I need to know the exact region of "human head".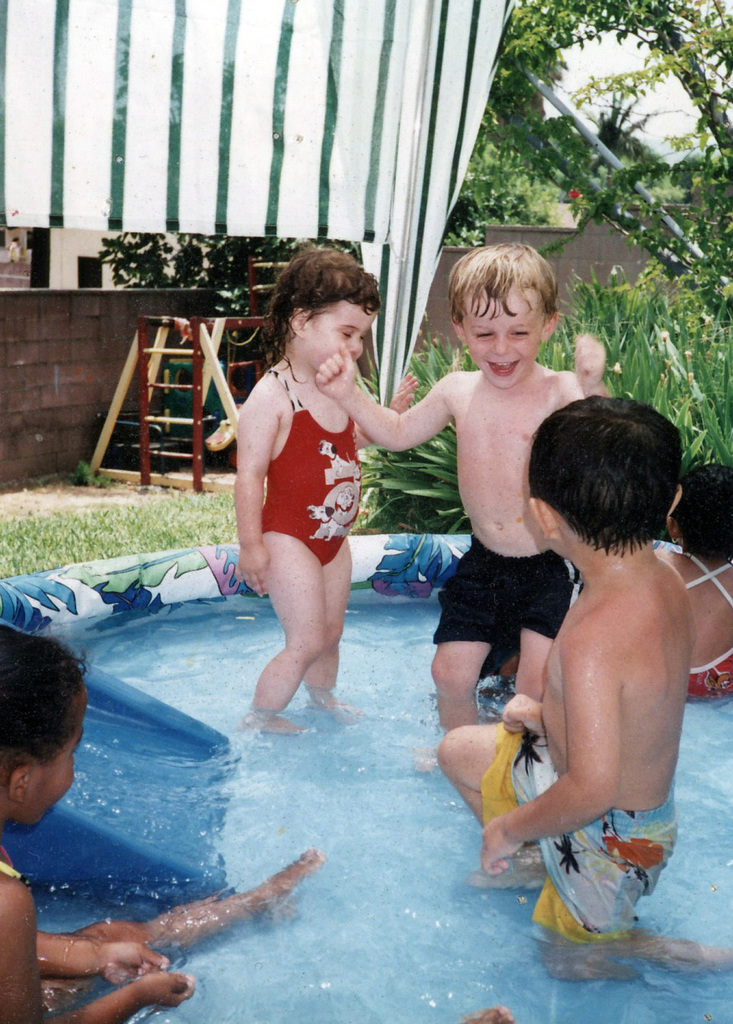
Region: crop(0, 627, 85, 827).
